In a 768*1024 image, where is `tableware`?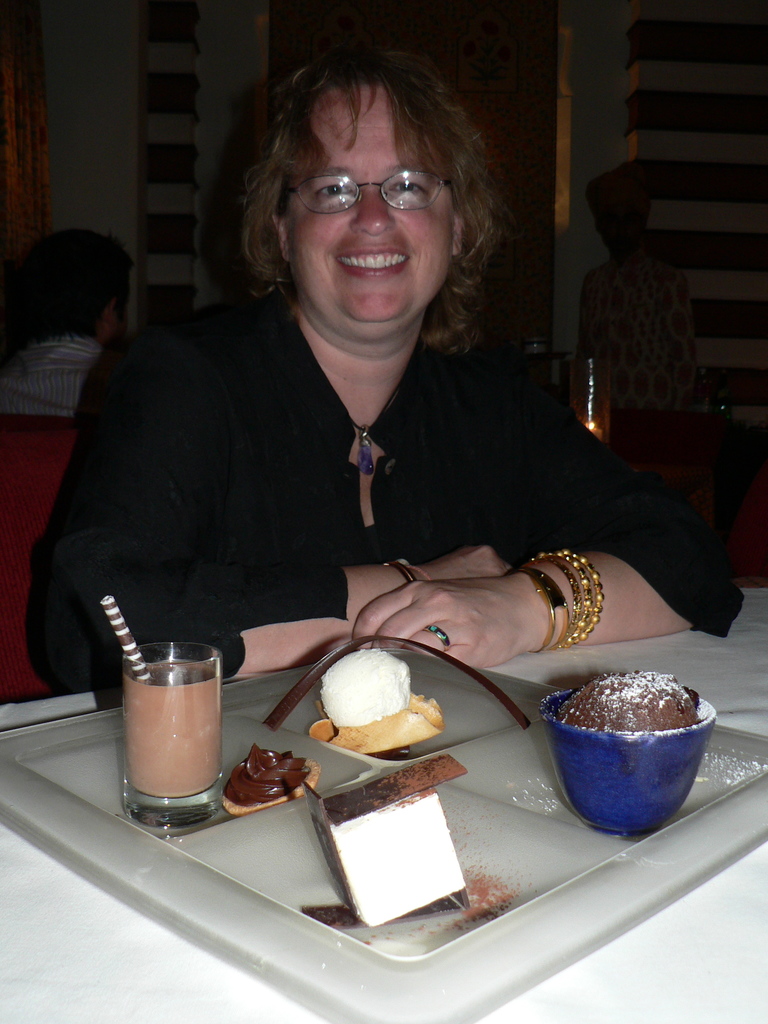
rect(111, 634, 221, 844).
